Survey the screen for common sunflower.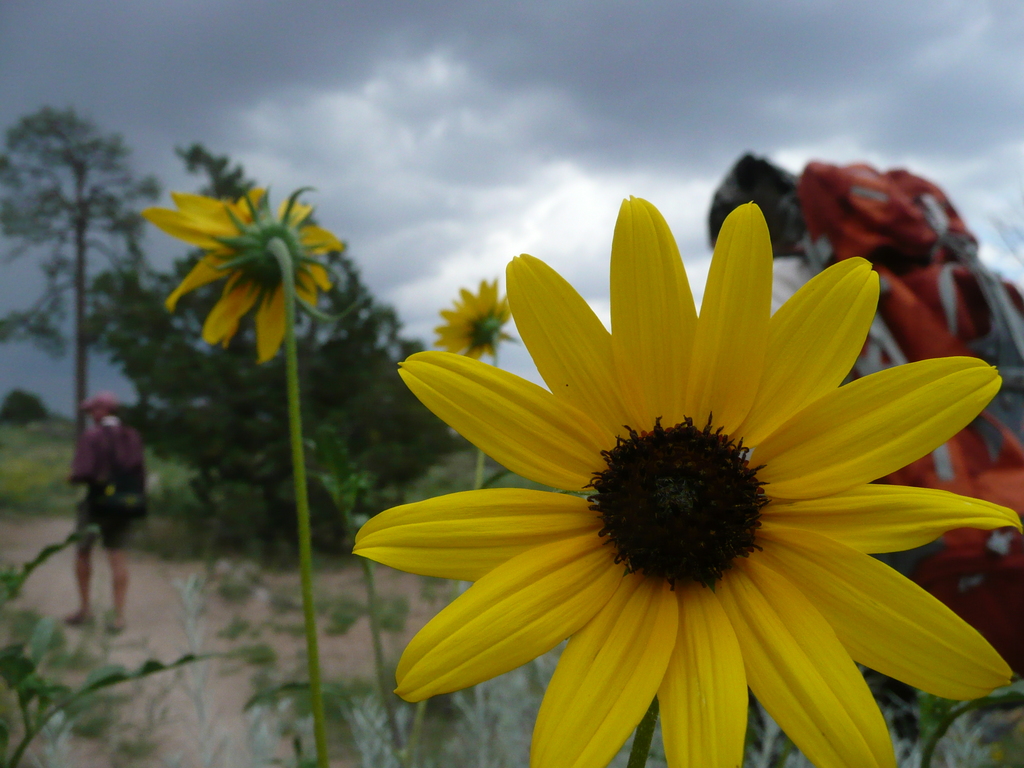
Survey found: {"x1": 390, "y1": 202, "x2": 1023, "y2": 767}.
